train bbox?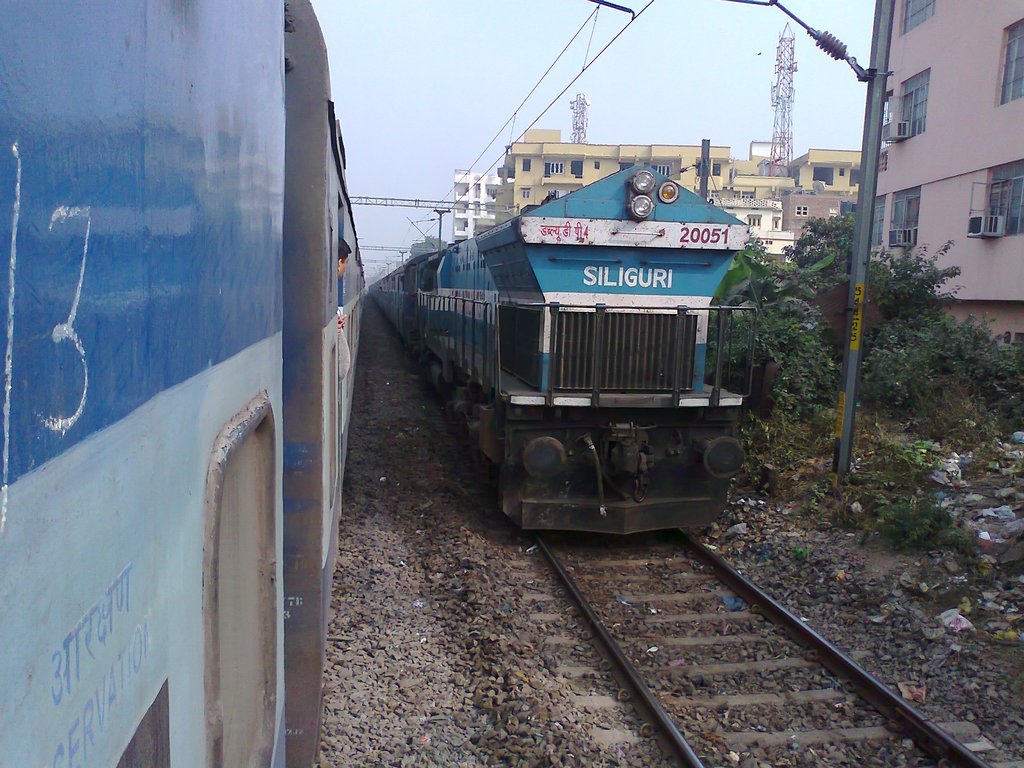
(367, 164, 757, 536)
